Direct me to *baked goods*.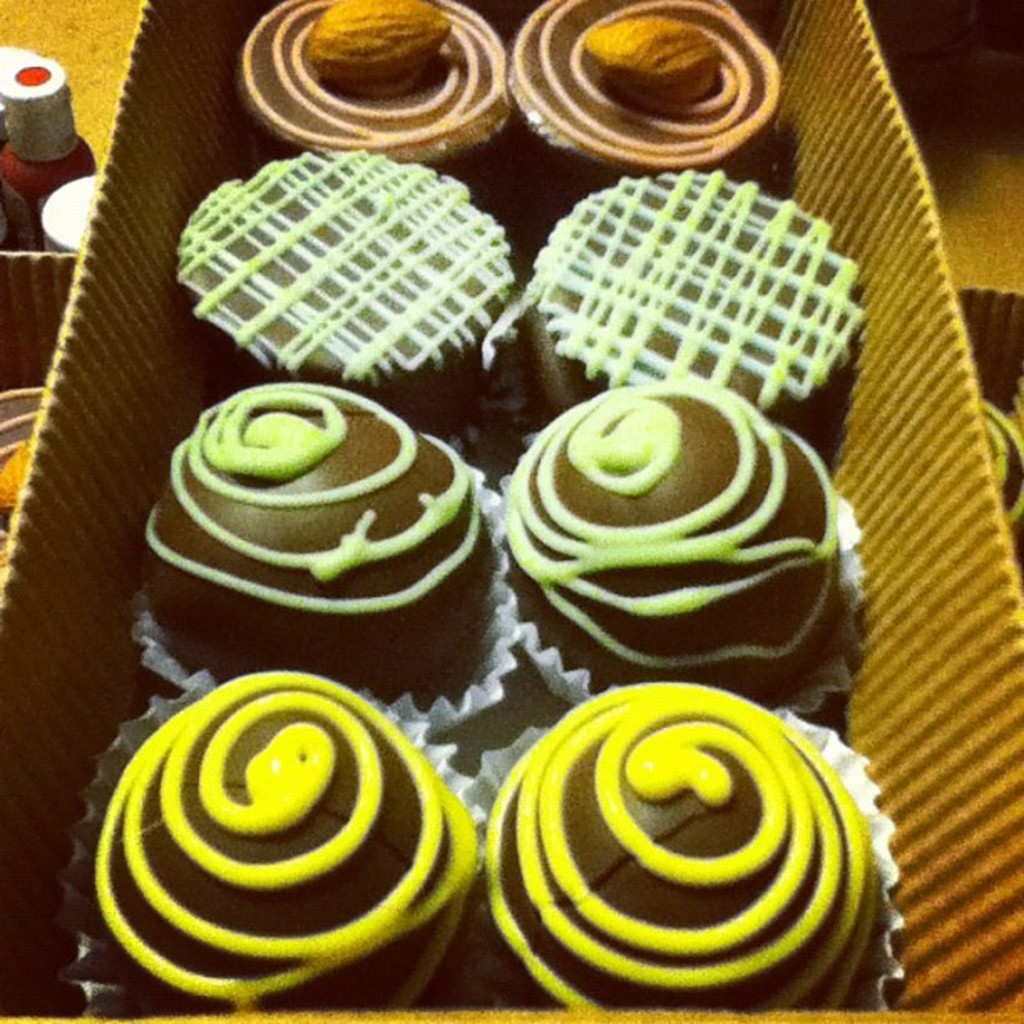
Direction: bbox=(0, 387, 64, 577).
